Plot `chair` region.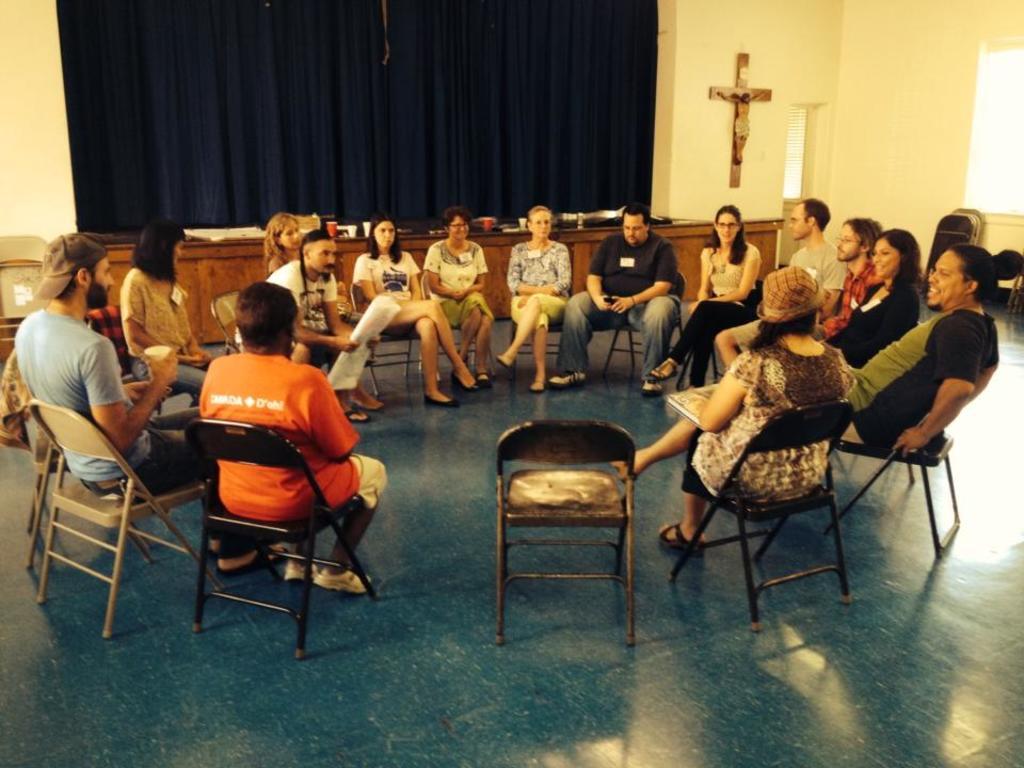
Plotted at (669,413,855,642).
